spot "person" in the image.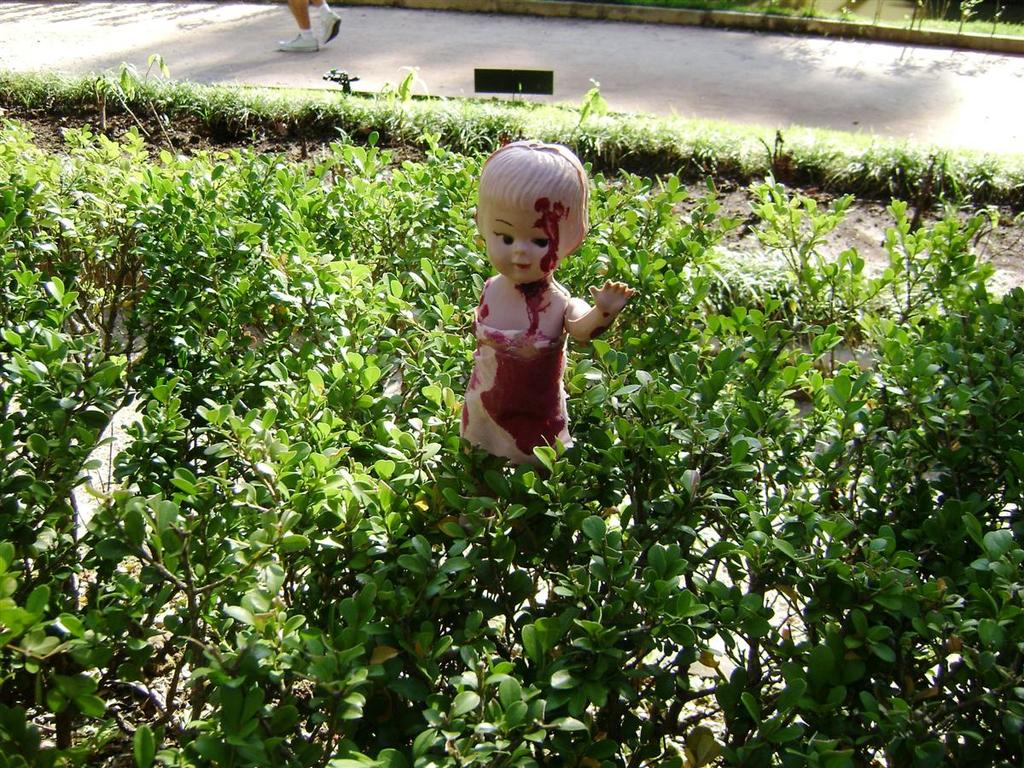
"person" found at {"x1": 280, "y1": 0, "x2": 342, "y2": 54}.
